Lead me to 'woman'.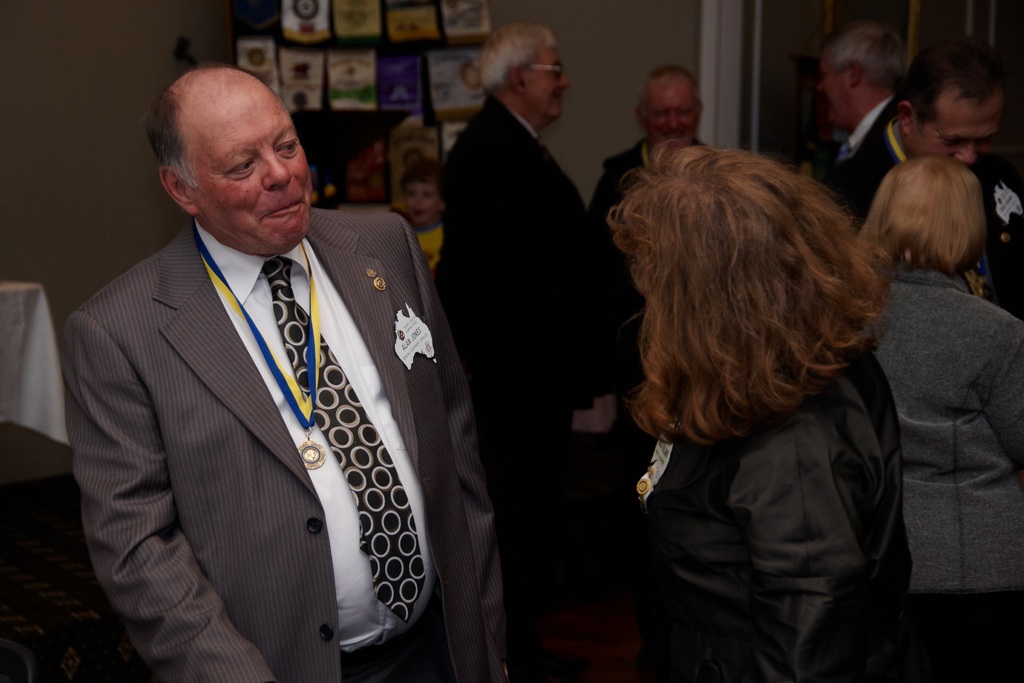
Lead to [left=621, top=154, right=911, bottom=682].
